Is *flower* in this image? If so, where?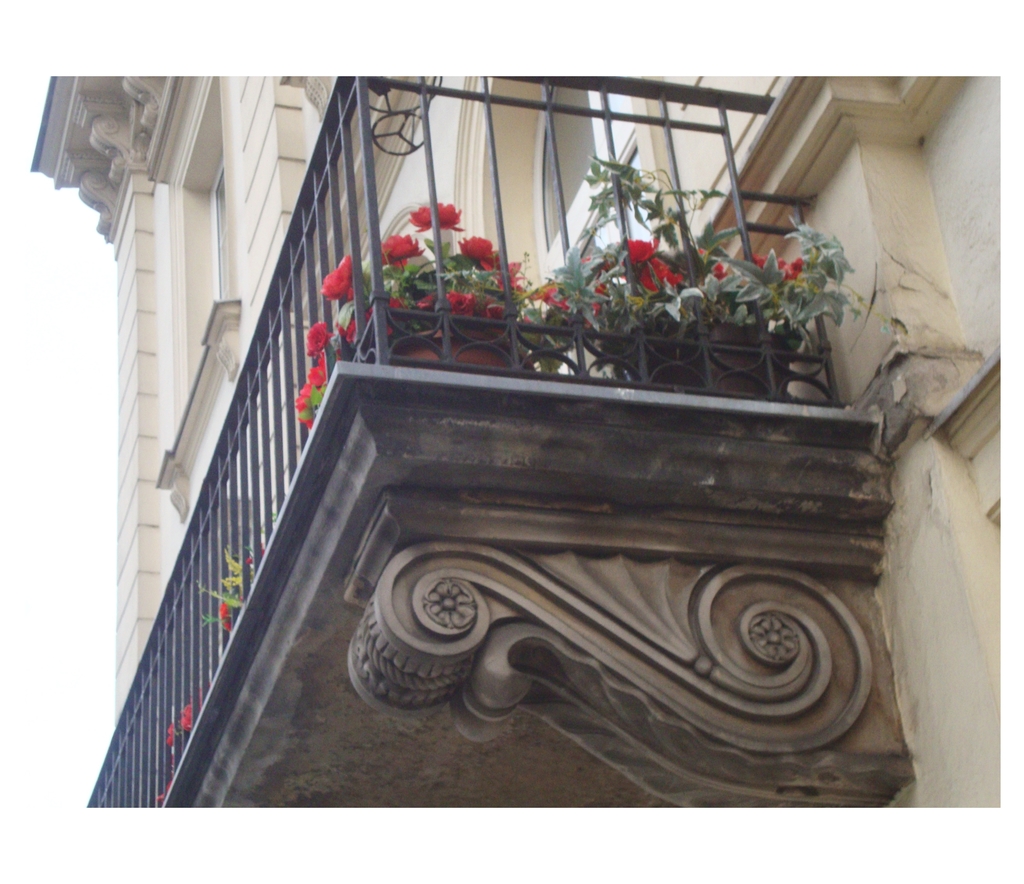
Yes, at rect(753, 253, 806, 282).
